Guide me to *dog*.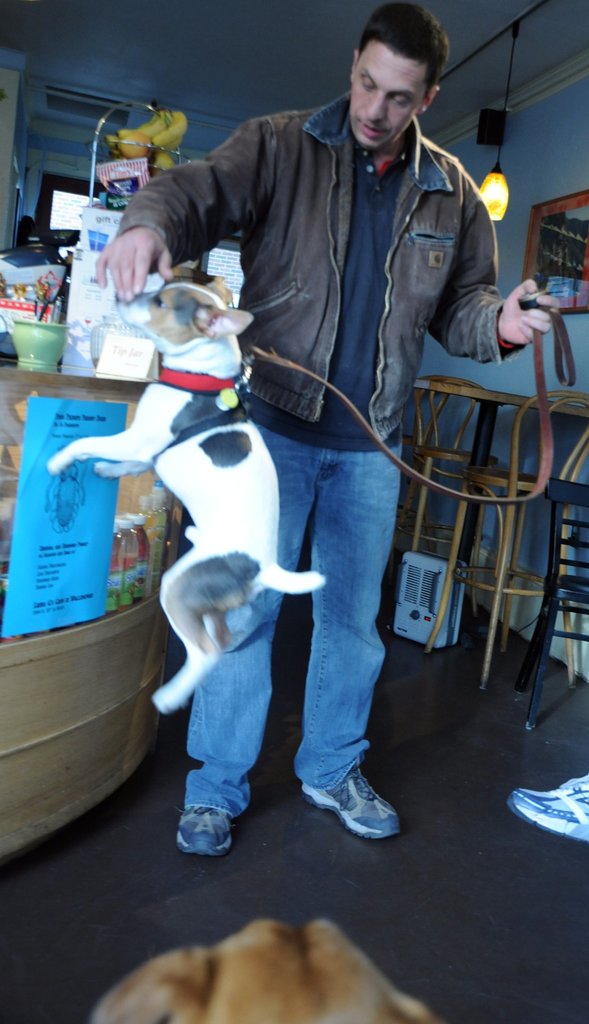
Guidance: [41, 262, 333, 720].
